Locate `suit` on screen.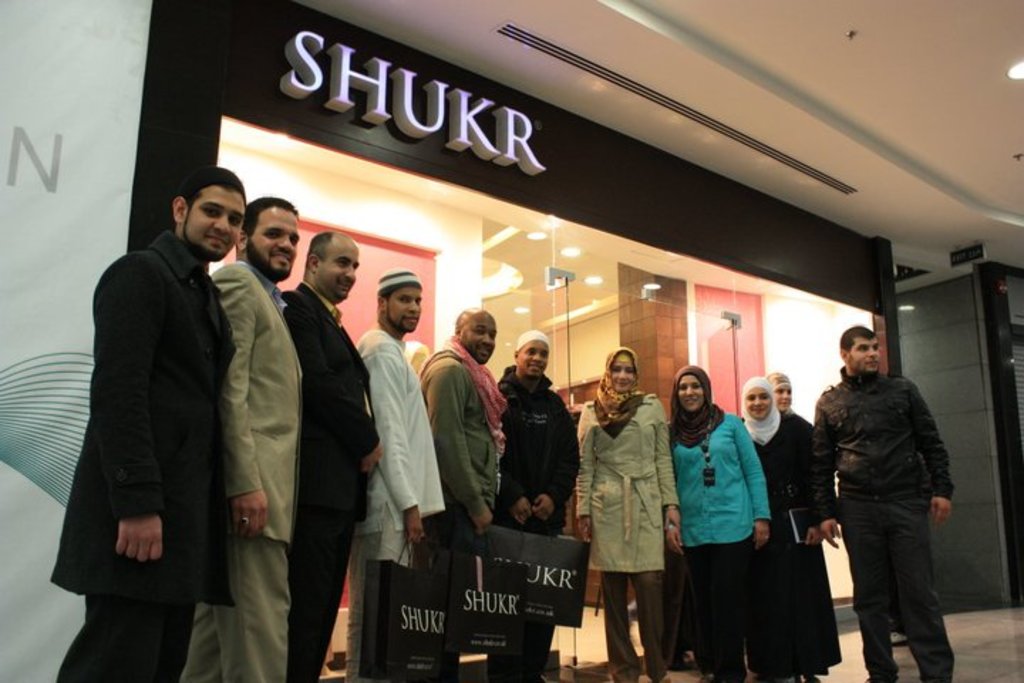
On screen at (x1=178, y1=253, x2=309, y2=682).
